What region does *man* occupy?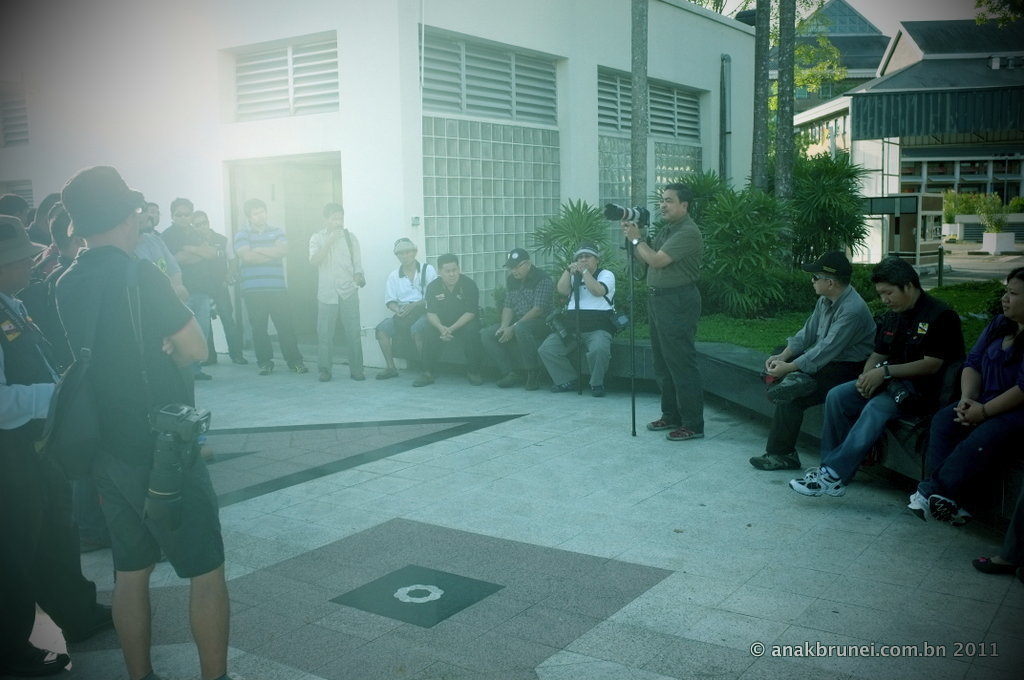
crop(159, 190, 214, 380).
